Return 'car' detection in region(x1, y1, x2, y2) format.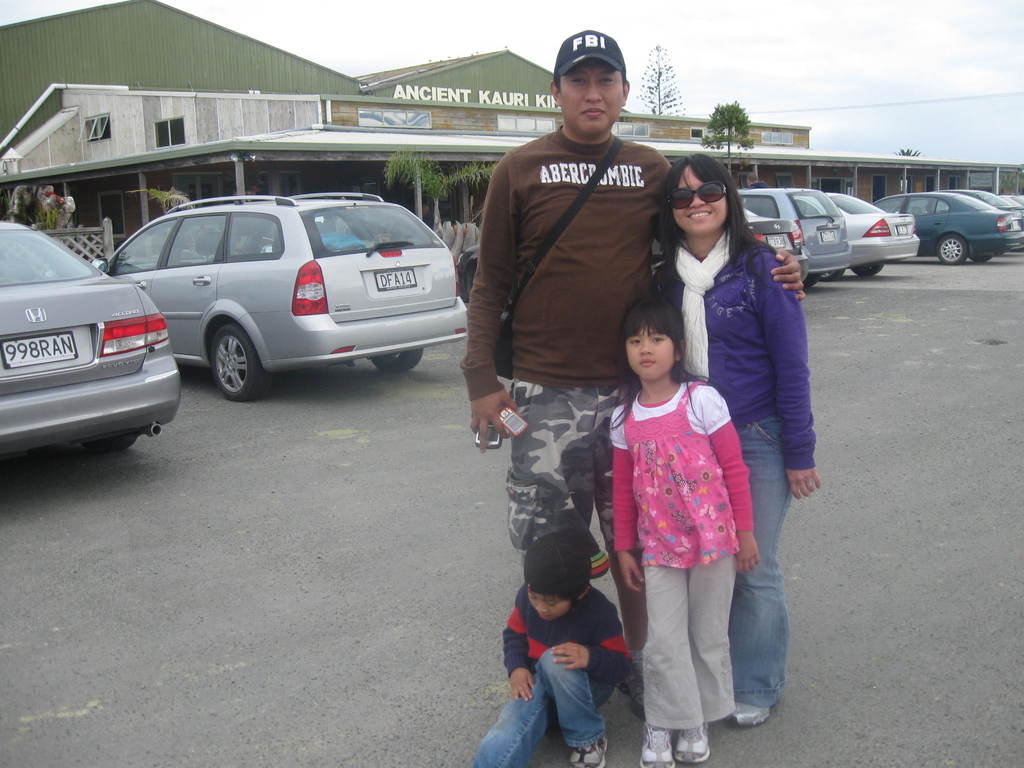
region(876, 188, 1023, 264).
